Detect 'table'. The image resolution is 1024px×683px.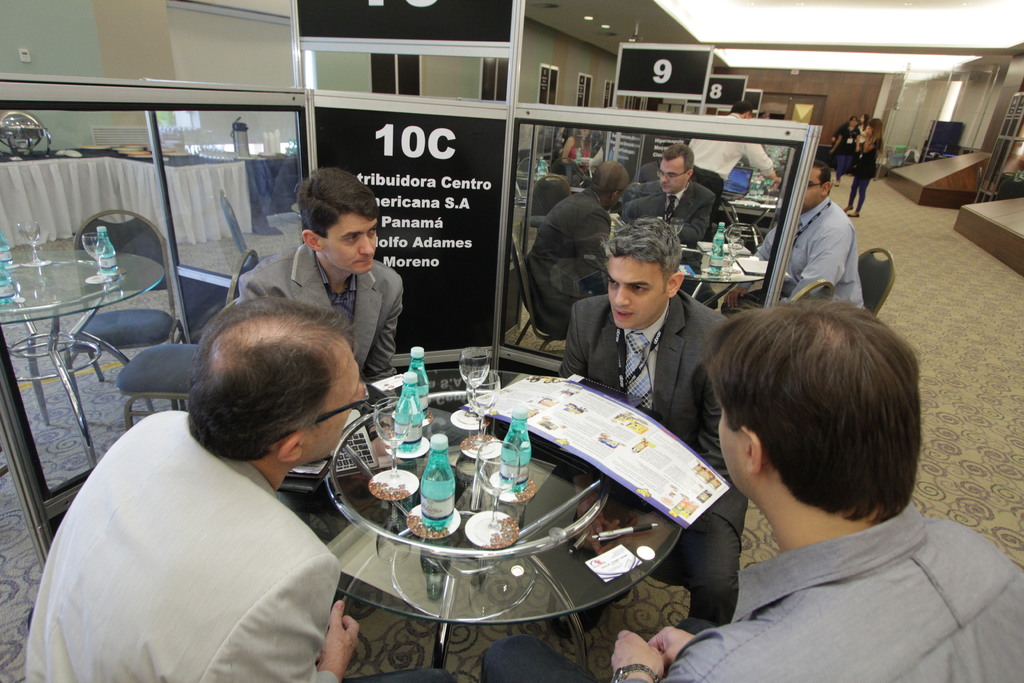
pyautogui.locateOnScreen(0, 229, 173, 506).
